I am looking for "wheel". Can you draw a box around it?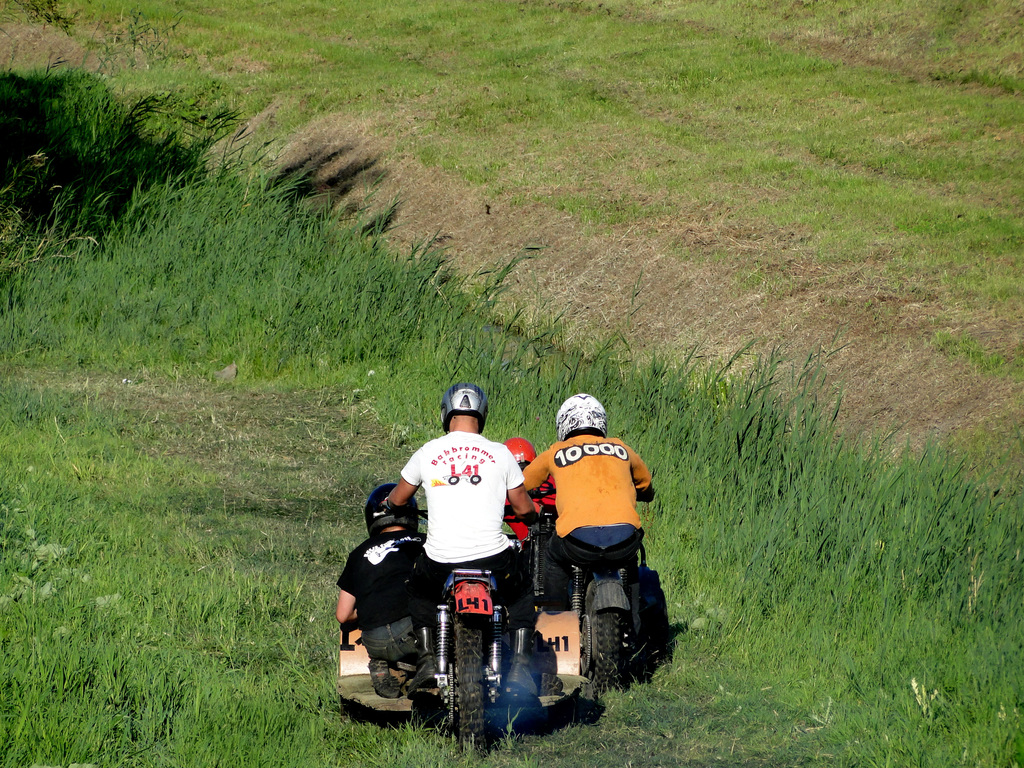
Sure, the bounding box is box=[457, 614, 488, 758].
